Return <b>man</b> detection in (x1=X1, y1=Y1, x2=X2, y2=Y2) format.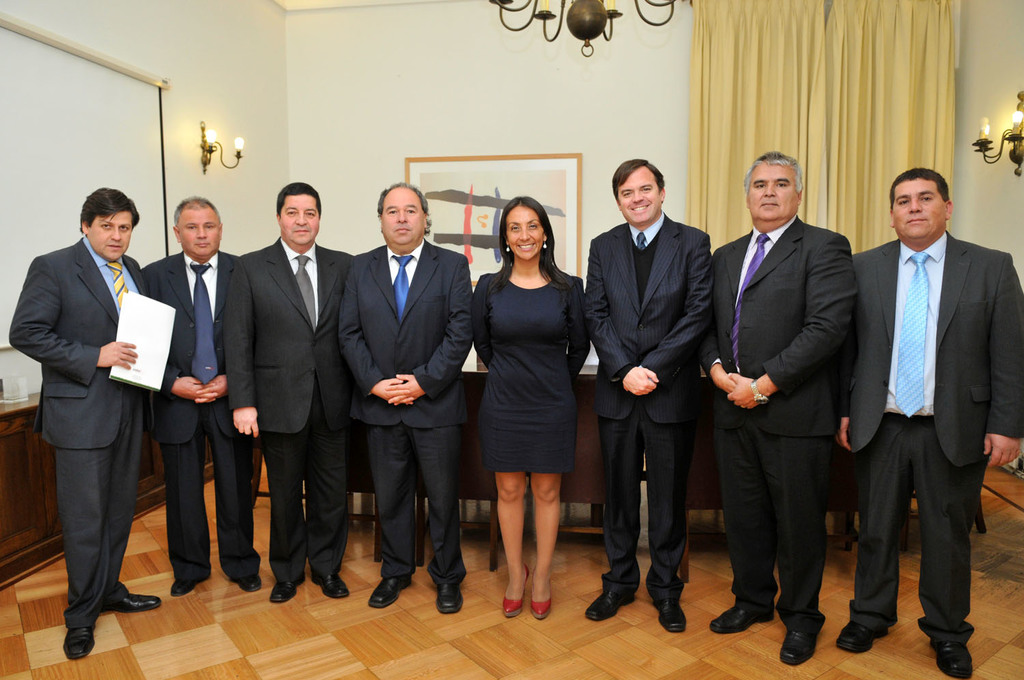
(x1=341, y1=180, x2=476, y2=612).
